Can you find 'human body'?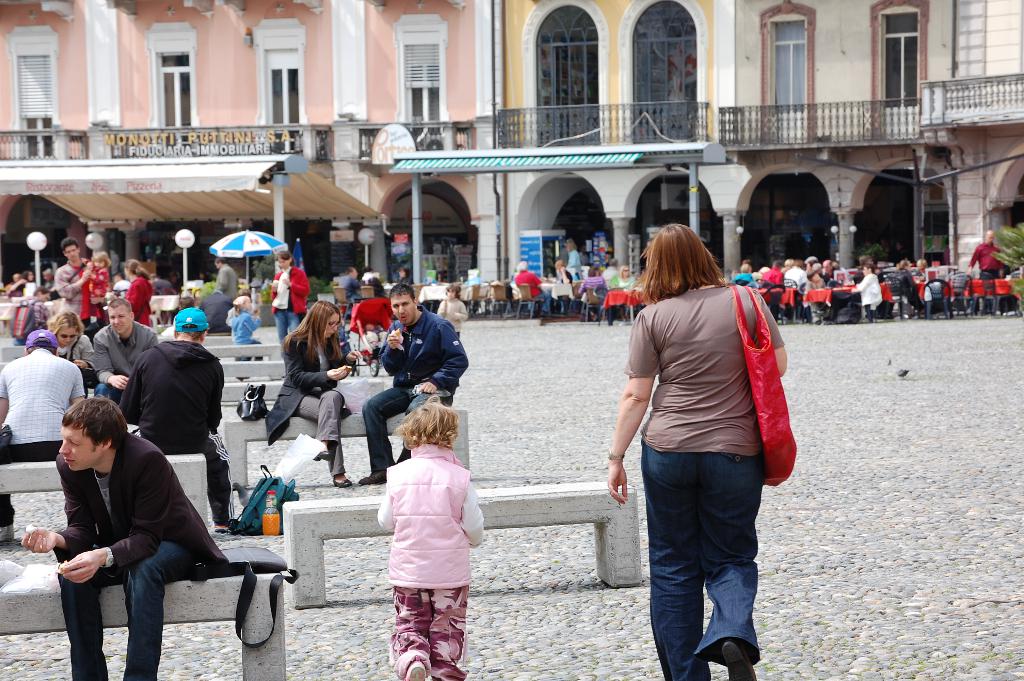
Yes, bounding box: 609/197/800/668.
